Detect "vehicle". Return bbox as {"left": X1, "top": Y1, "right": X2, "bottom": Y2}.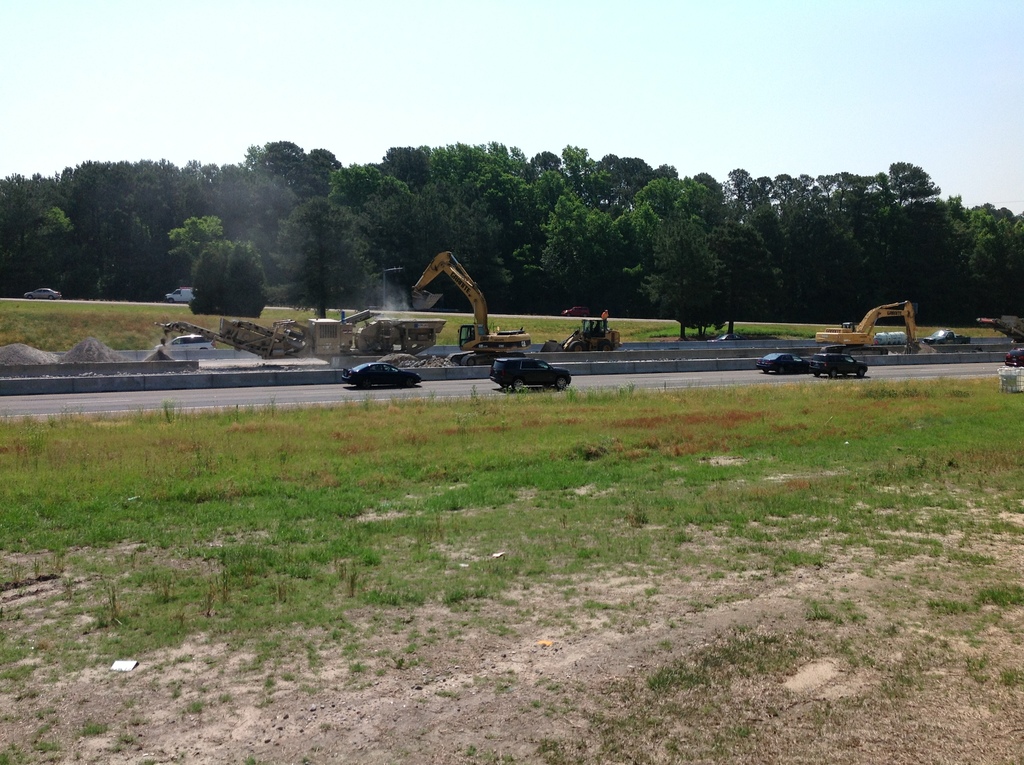
{"left": 490, "top": 351, "right": 572, "bottom": 391}.
